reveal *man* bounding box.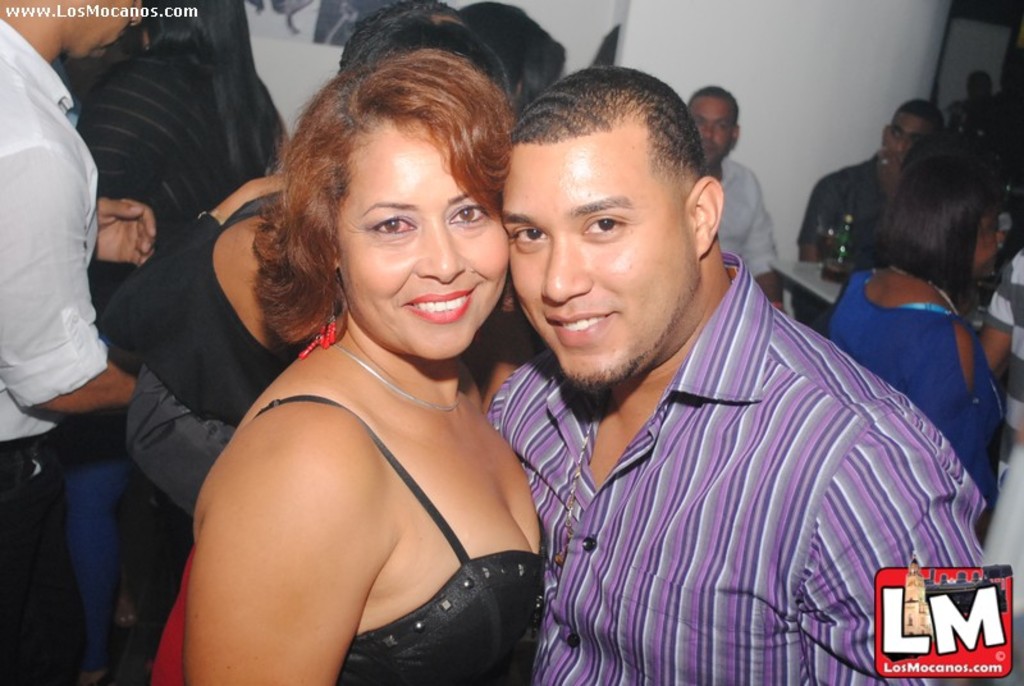
Revealed: rect(0, 0, 156, 685).
